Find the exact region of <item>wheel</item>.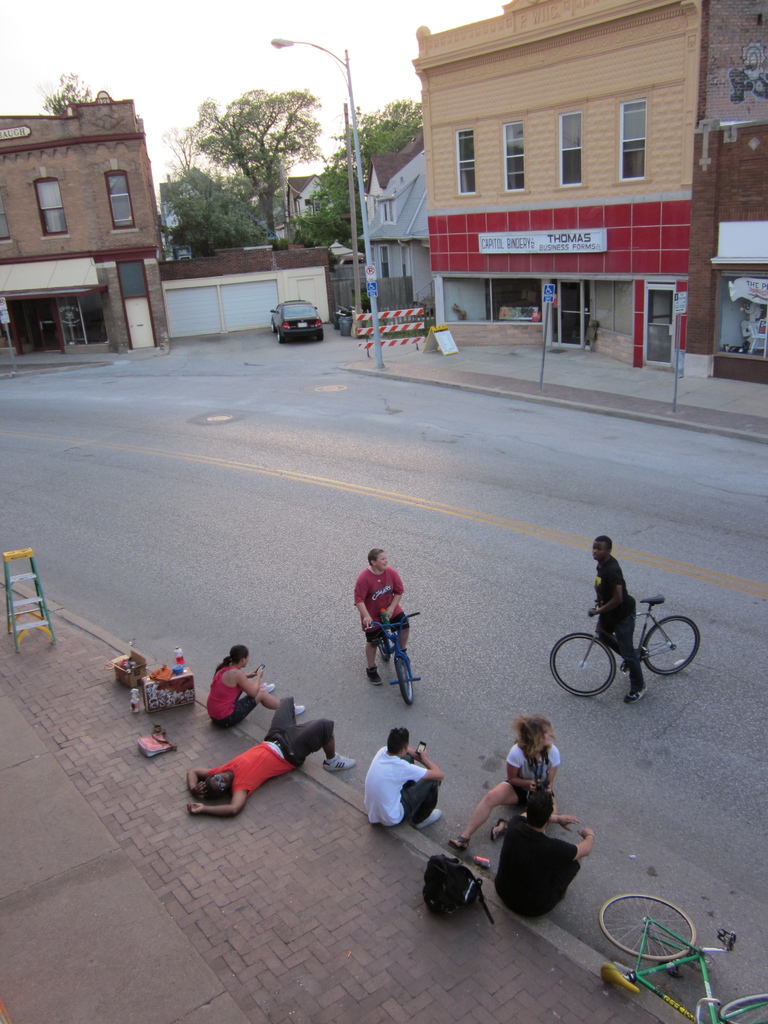
Exact region: detection(396, 650, 416, 708).
